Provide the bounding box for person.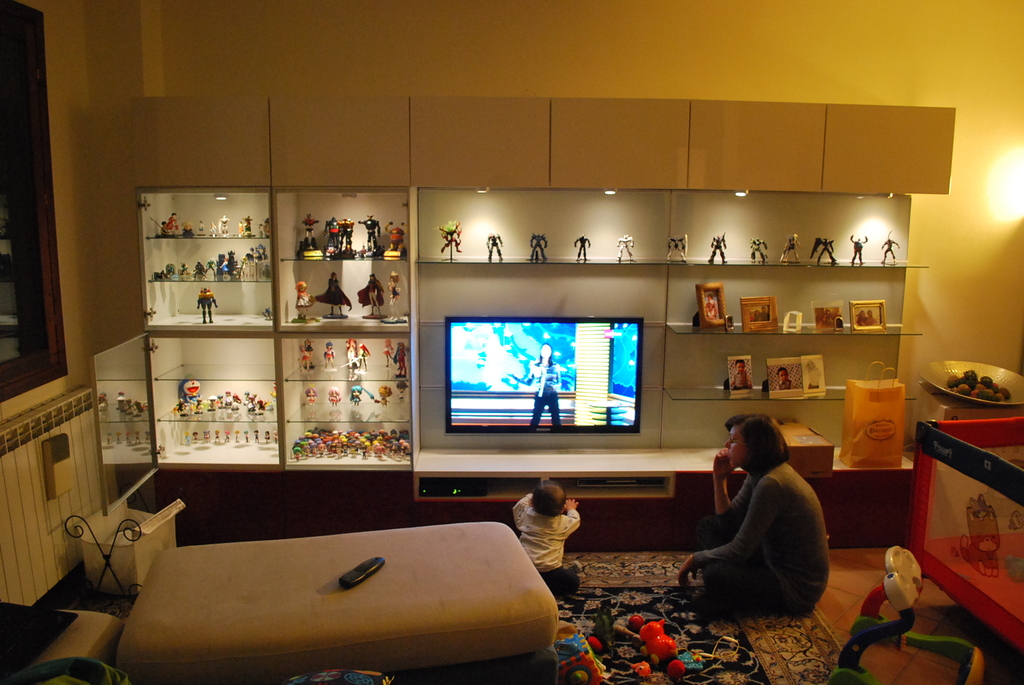
crop(323, 339, 335, 364).
